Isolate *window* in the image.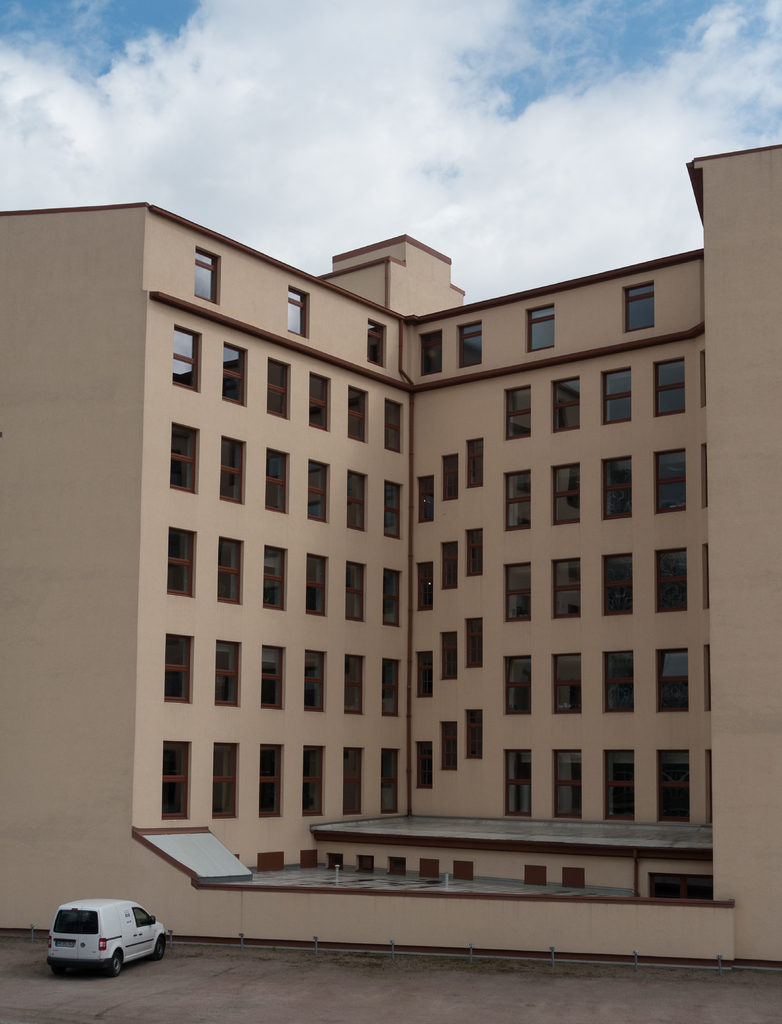
Isolated region: select_region(420, 474, 434, 526).
